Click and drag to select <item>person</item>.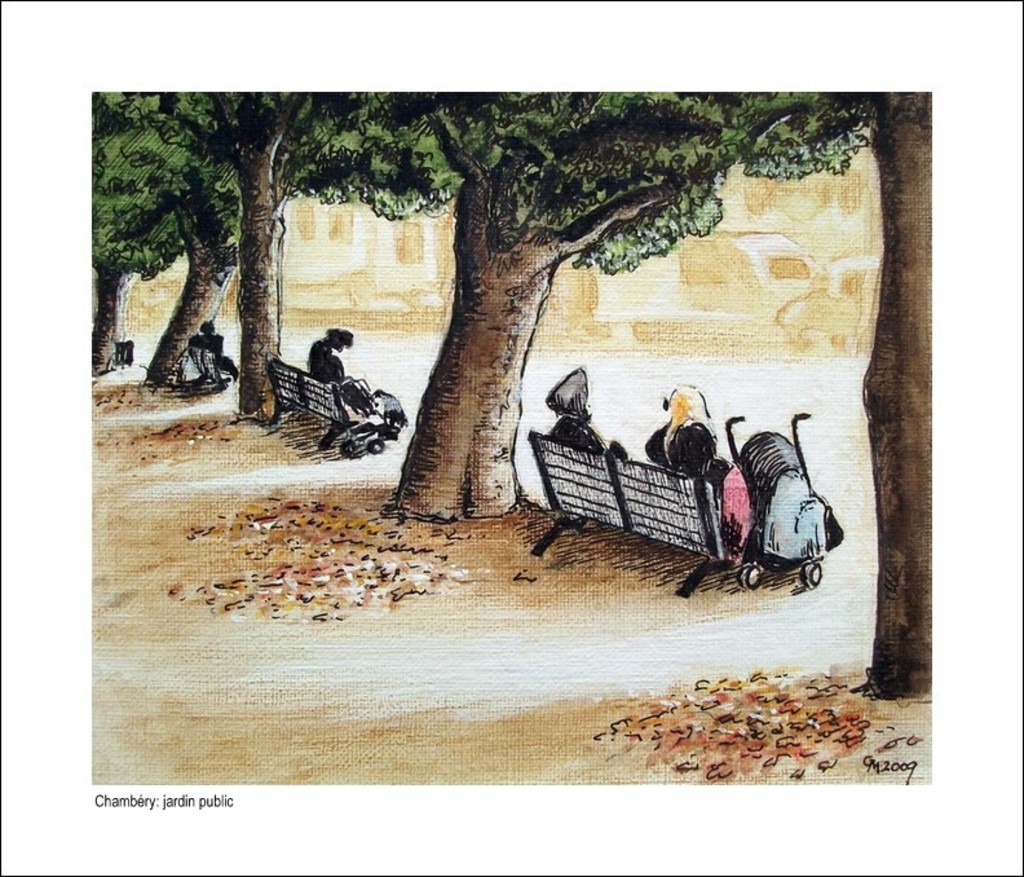
Selection: l=644, t=388, r=710, b=475.
